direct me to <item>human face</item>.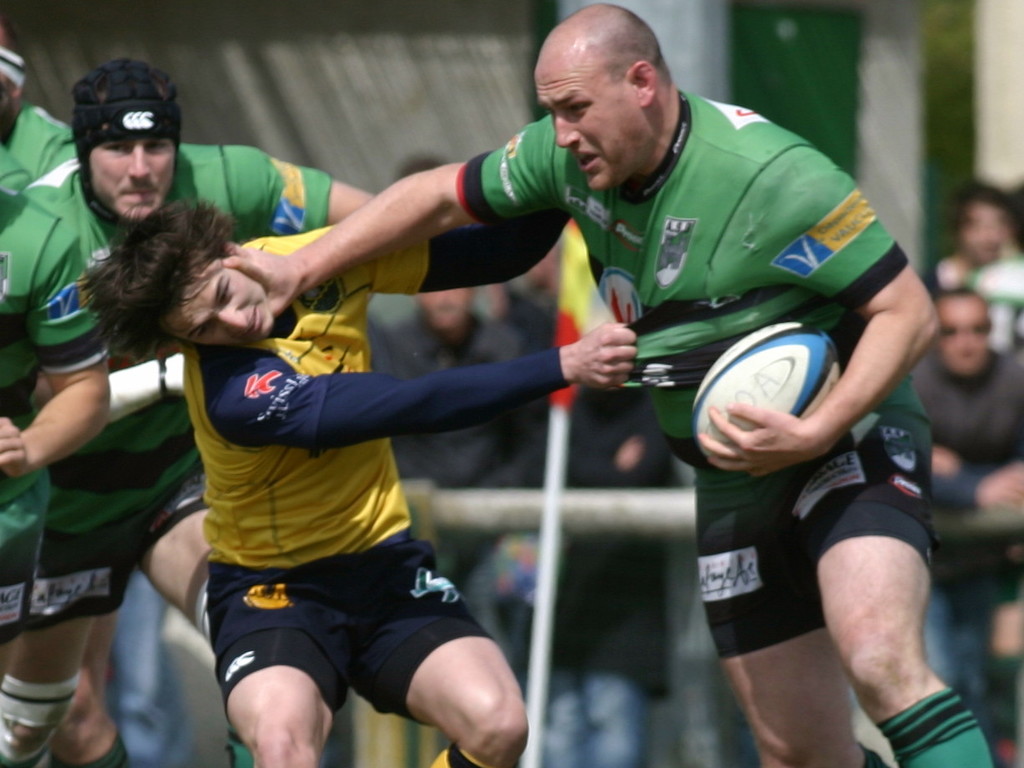
Direction: [x1=88, y1=139, x2=177, y2=222].
